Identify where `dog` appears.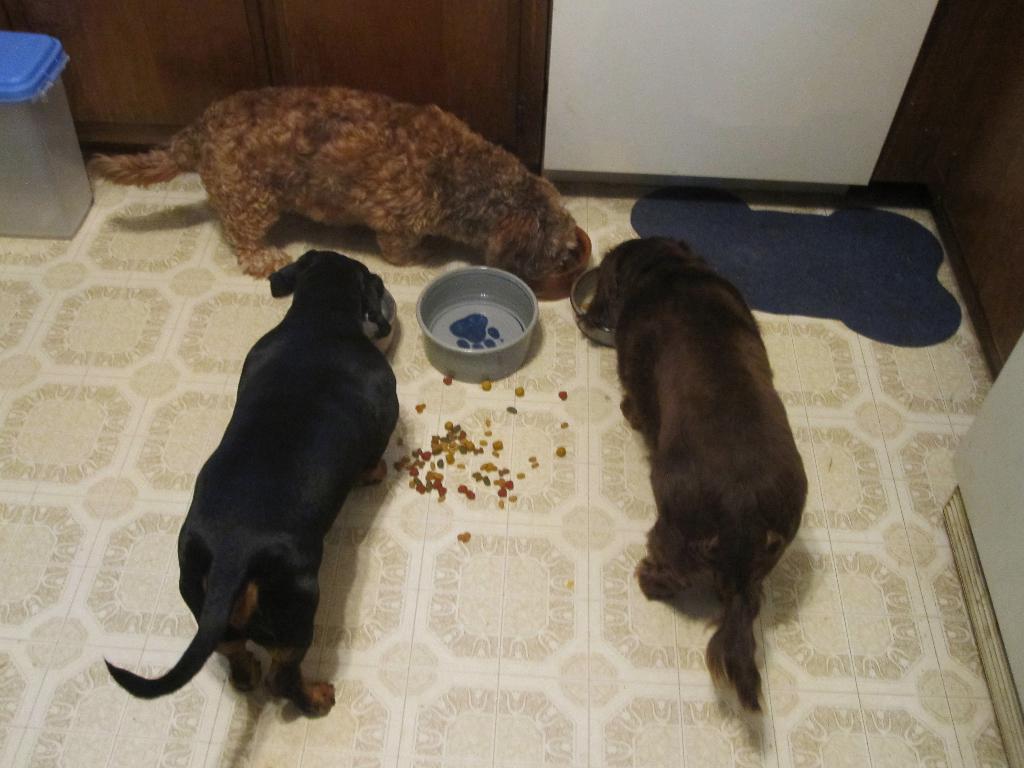
Appears at (x1=104, y1=246, x2=403, y2=714).
